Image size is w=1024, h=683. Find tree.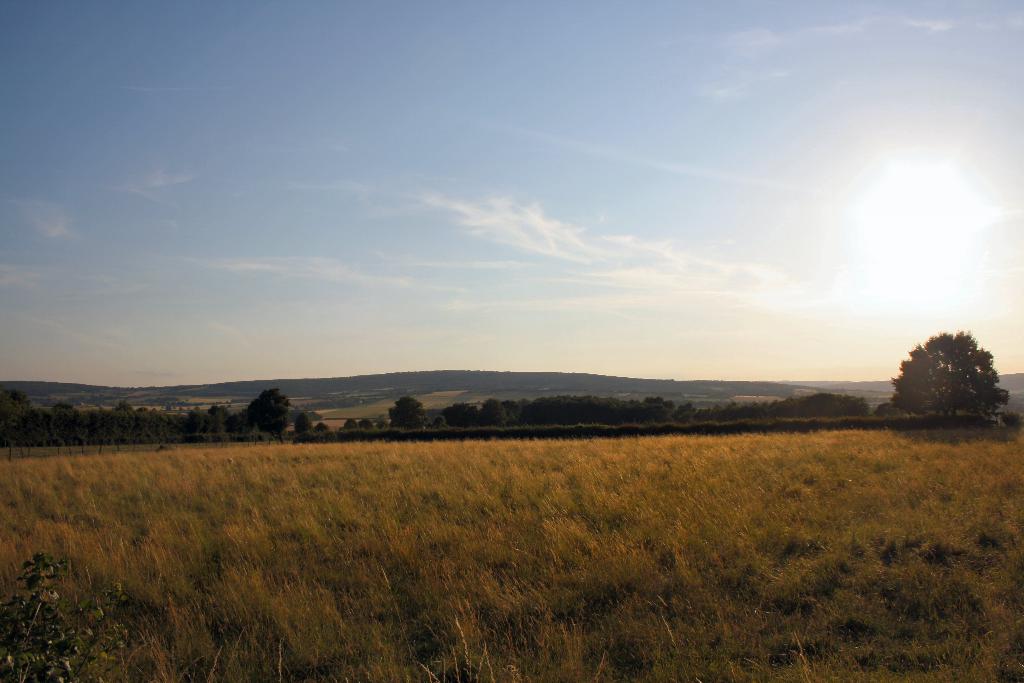
67:411:95:453.
